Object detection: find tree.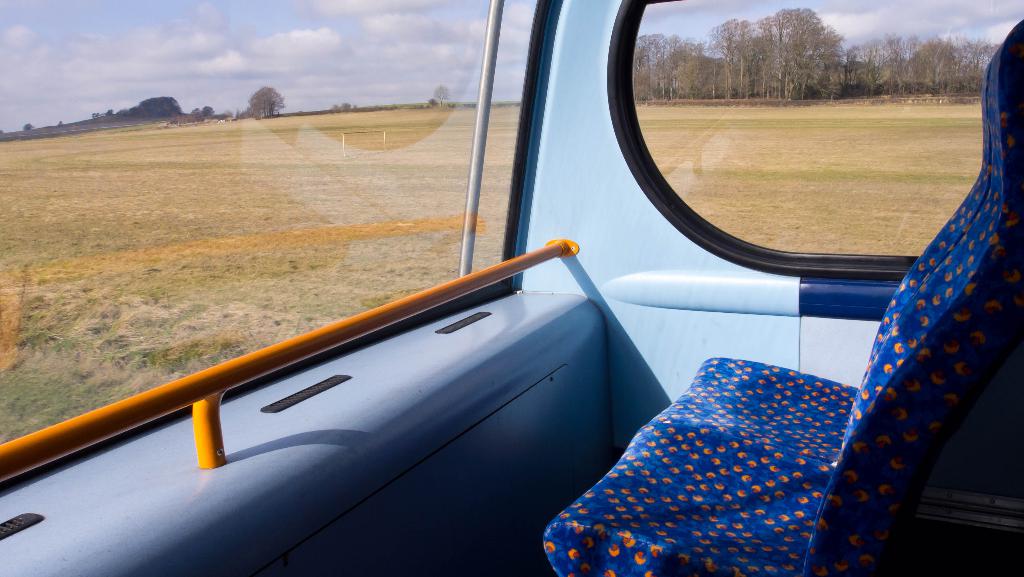
627,34,721,109.
